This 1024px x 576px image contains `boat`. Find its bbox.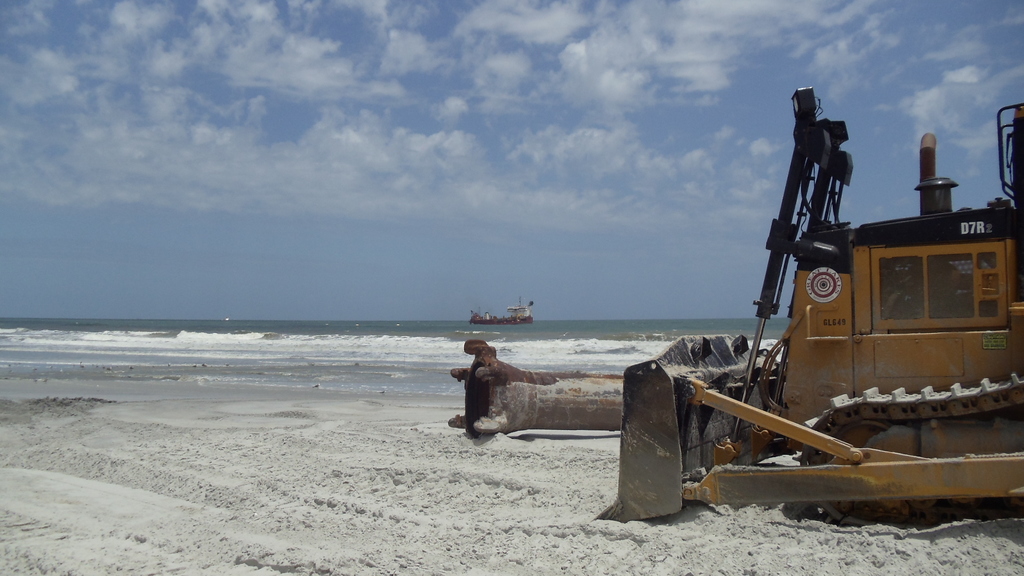
467 293 534 325.
